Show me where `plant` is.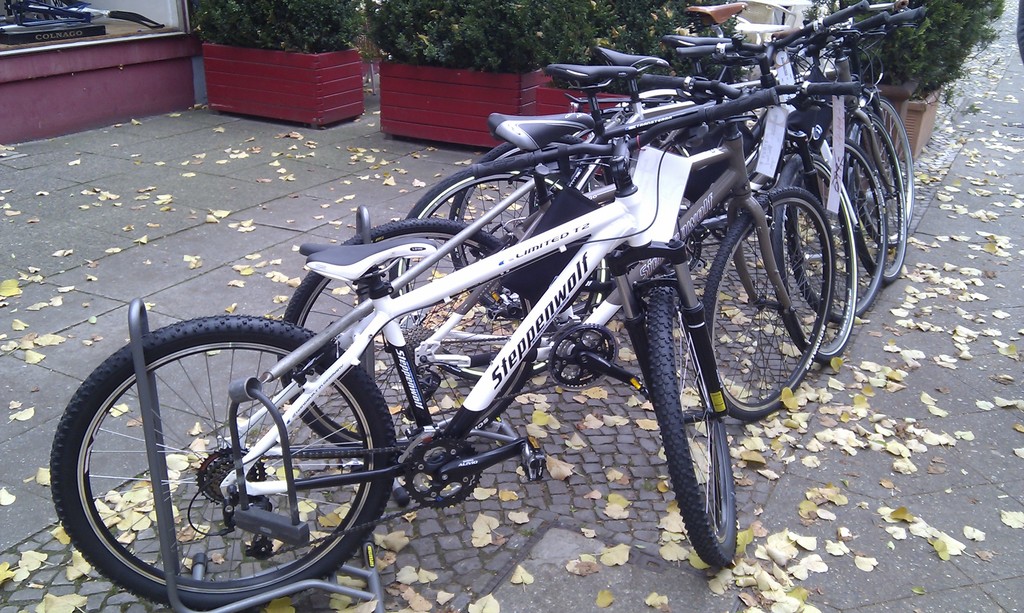
`plant` is at crop(456, 512, 467, 525).
